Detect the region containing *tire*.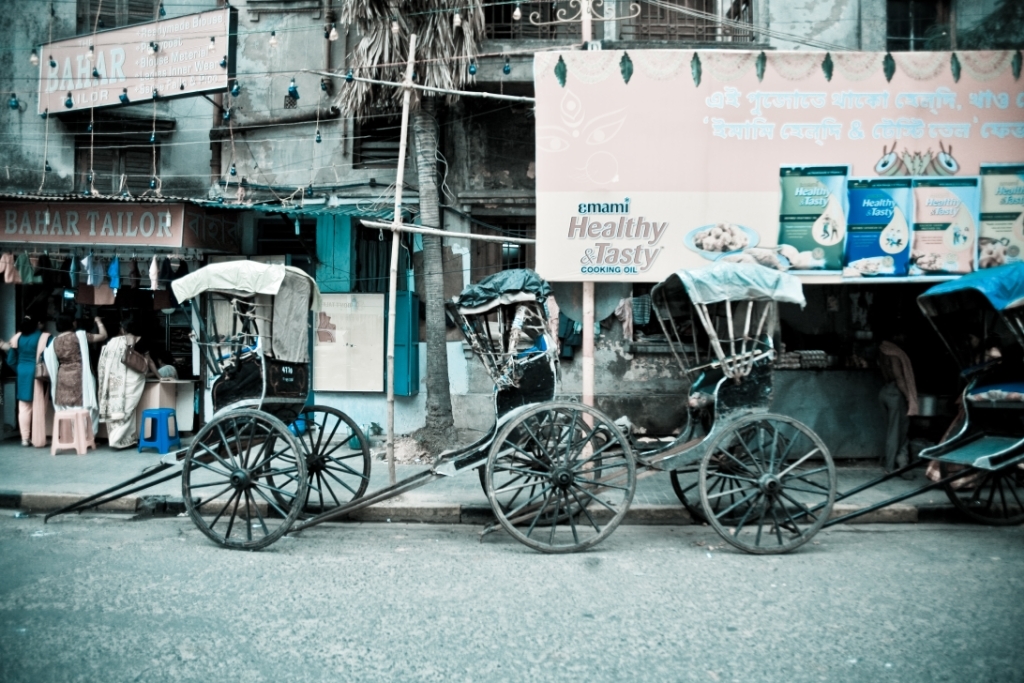
Rect(480, 402, 601, 525).
